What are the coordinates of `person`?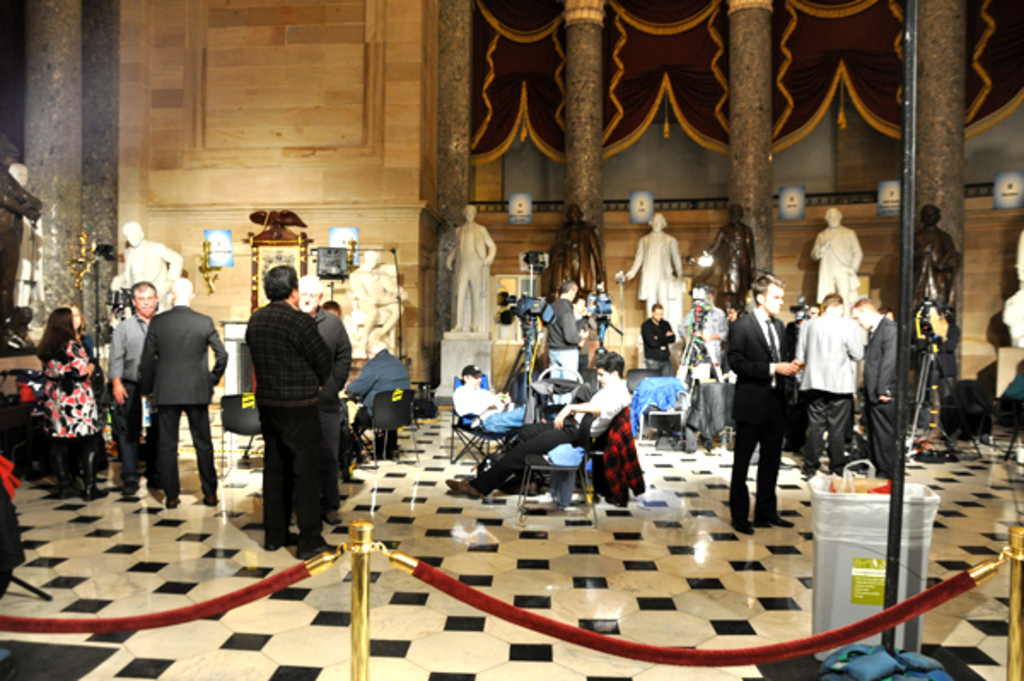
box=[444, 345, 640, 509].
